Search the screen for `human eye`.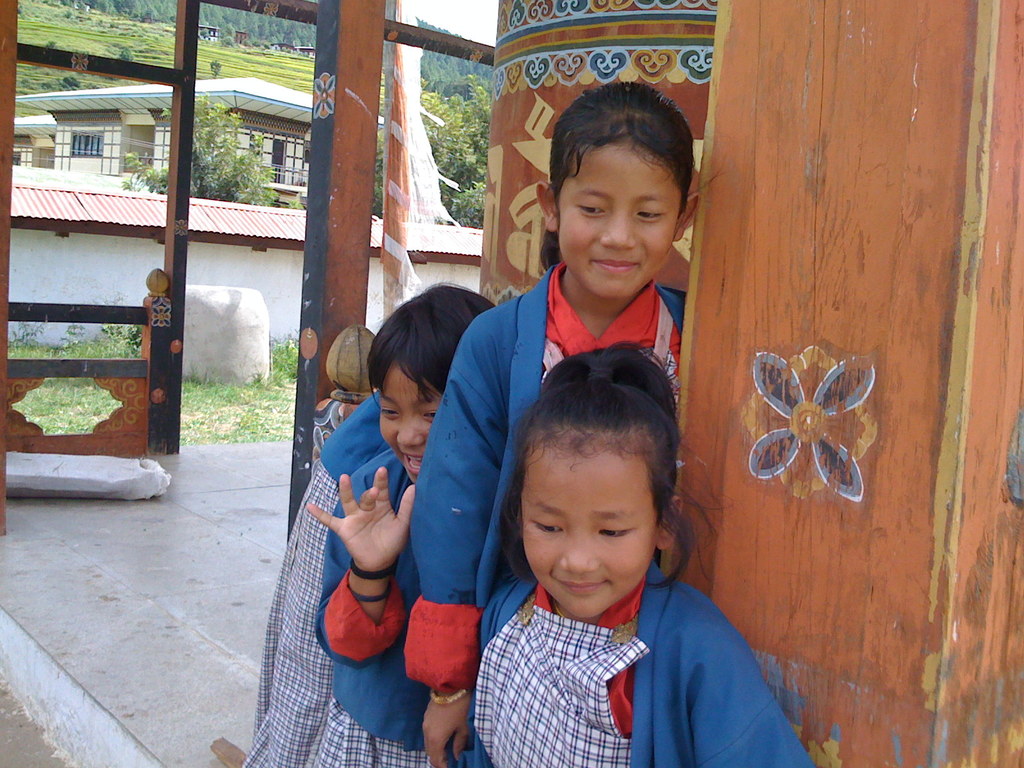
Found at {"left": 589, "top": 521, "right": 639, "bottom": 548}.
